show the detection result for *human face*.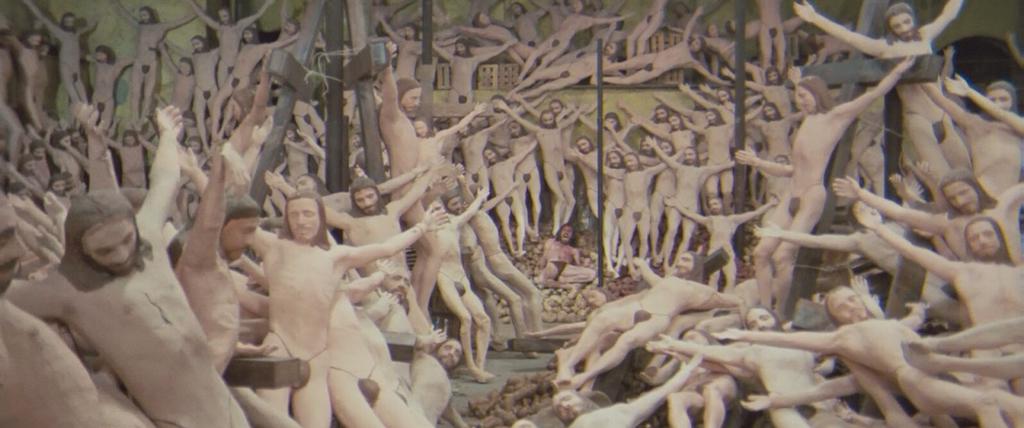
(759, 102, 776, 120).
